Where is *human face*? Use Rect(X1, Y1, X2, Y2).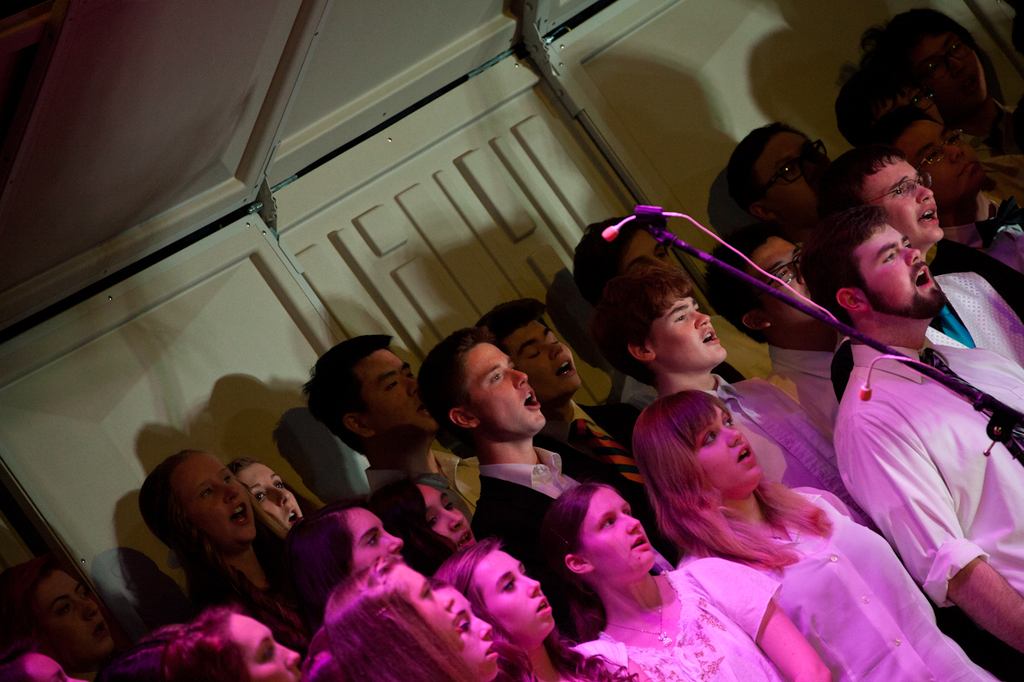
Rect(471, 344, 546, 428).
